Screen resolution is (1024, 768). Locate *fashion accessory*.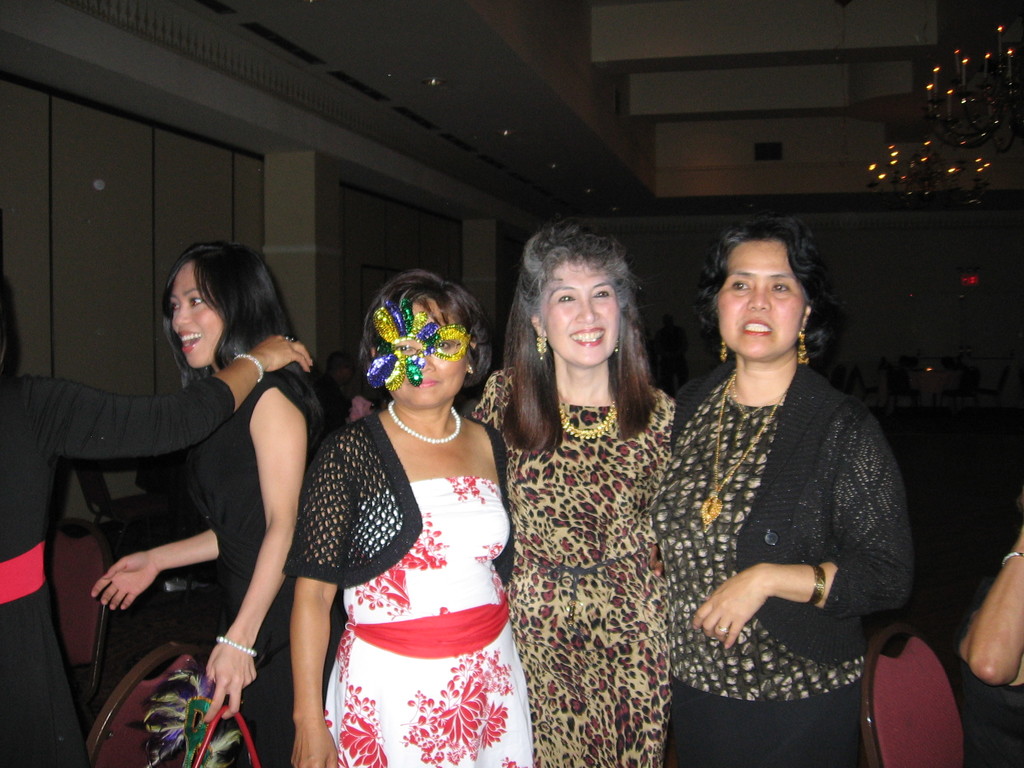
<bbox>799, 330, 810, 365</bbox>.
